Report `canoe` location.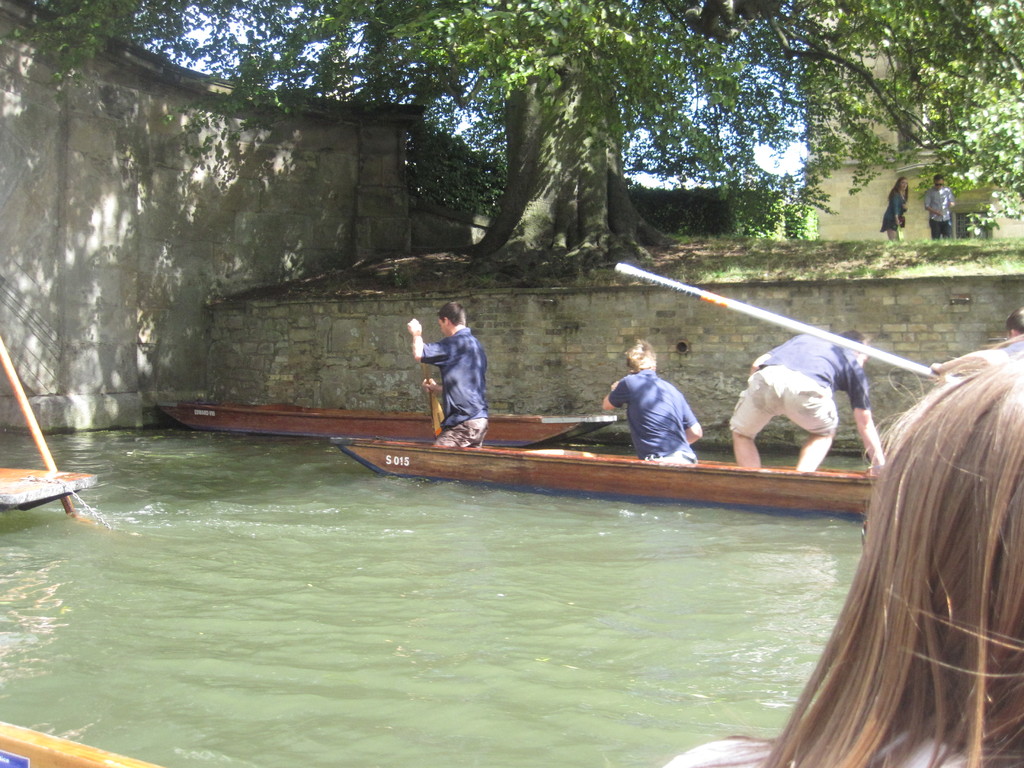
Report: x1=159 y1=402 x2=625 y2=442.
